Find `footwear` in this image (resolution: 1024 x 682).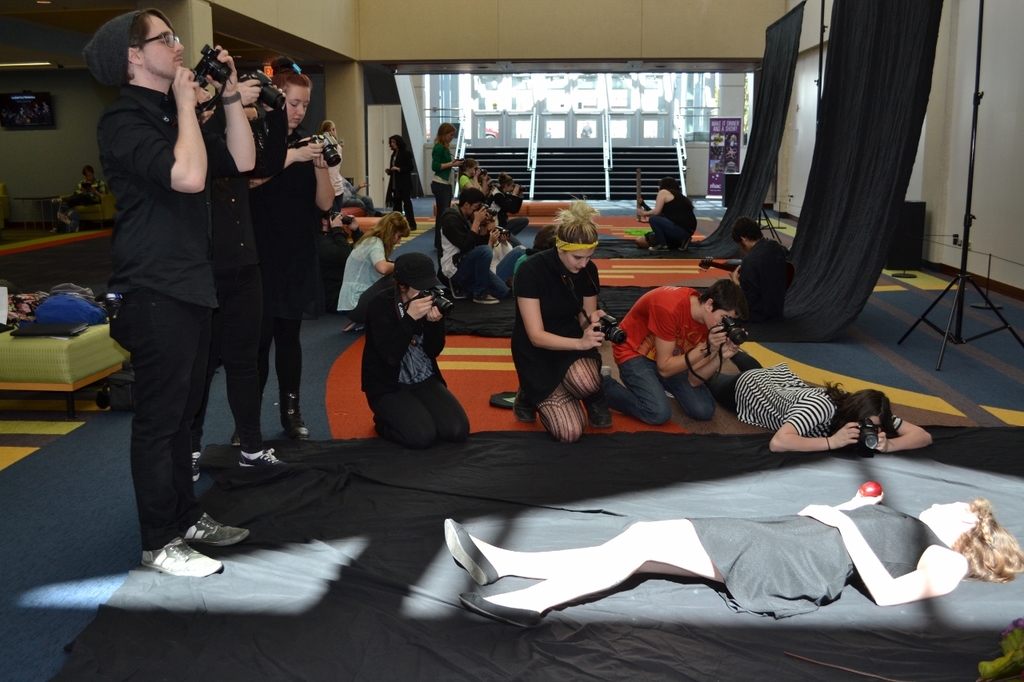
x1=186, y1=455, x2=198, y2=487.
